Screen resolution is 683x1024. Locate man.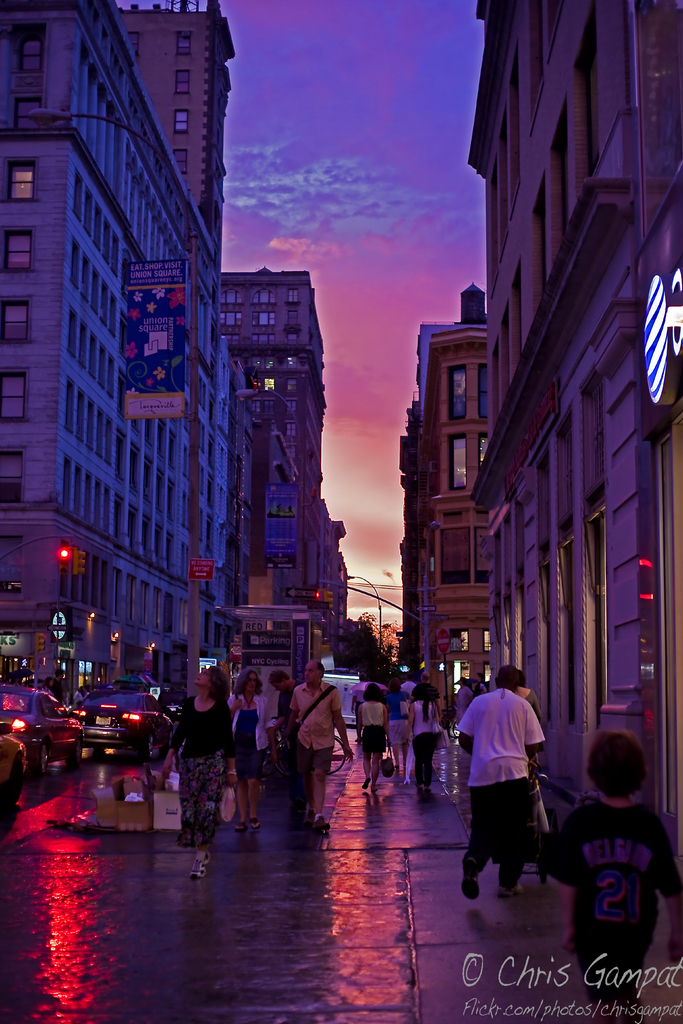
<box>400,678,423,707</box>.
